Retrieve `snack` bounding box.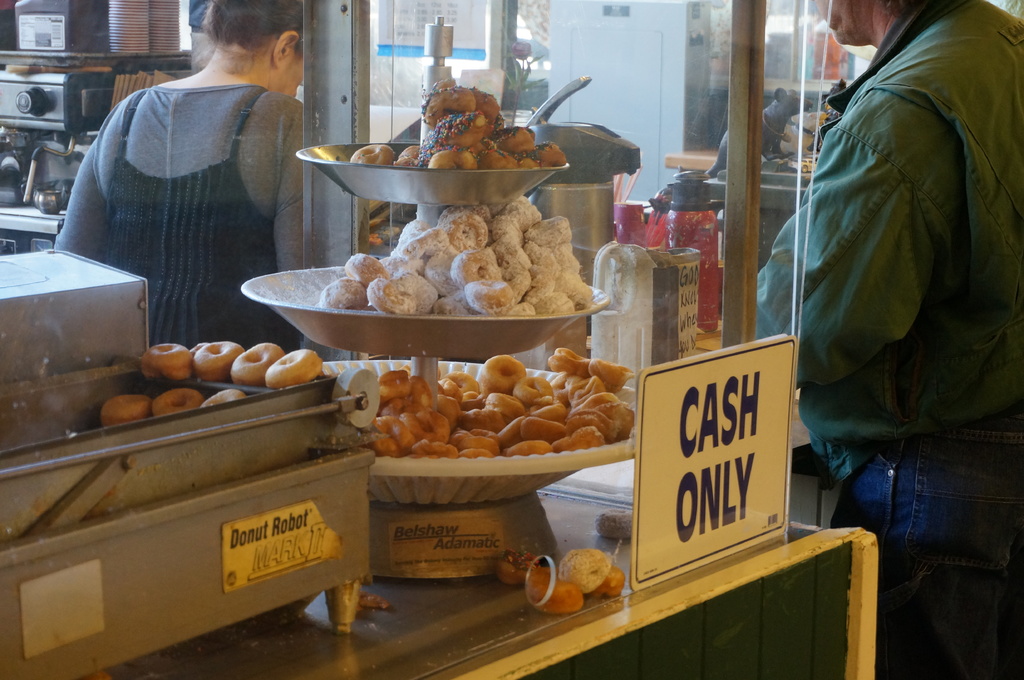
Bounding box: rect(196, 383, 238, 408).
